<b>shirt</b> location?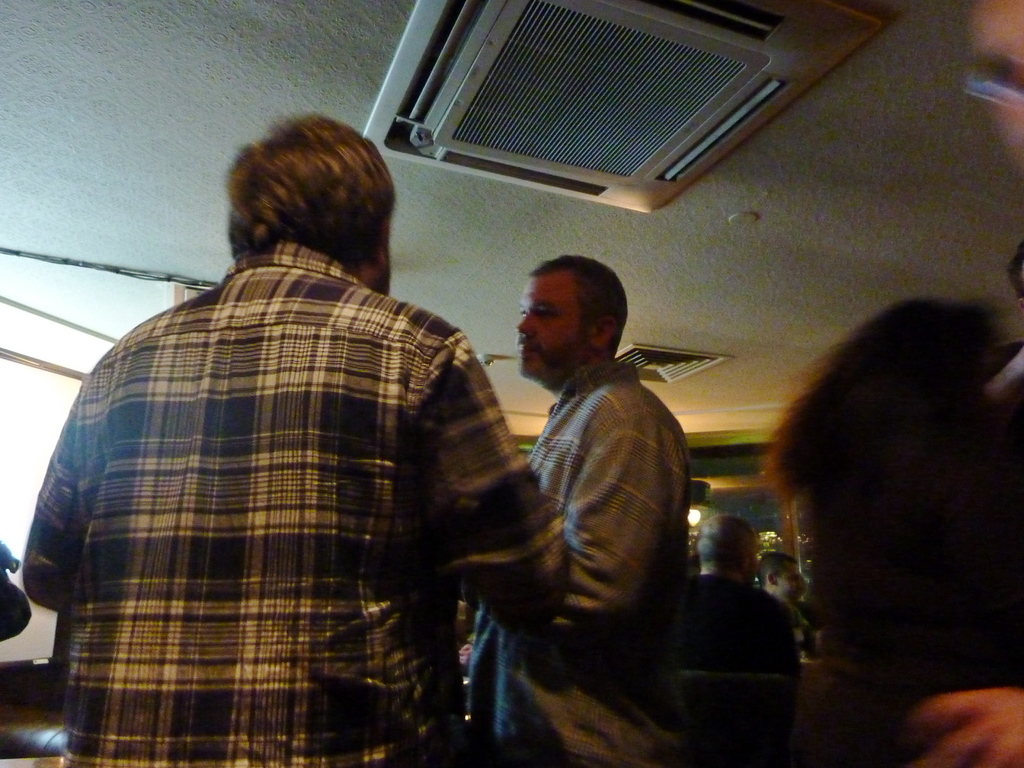
pyautogui.locateOnScreen(19, 243, 573, 767)
